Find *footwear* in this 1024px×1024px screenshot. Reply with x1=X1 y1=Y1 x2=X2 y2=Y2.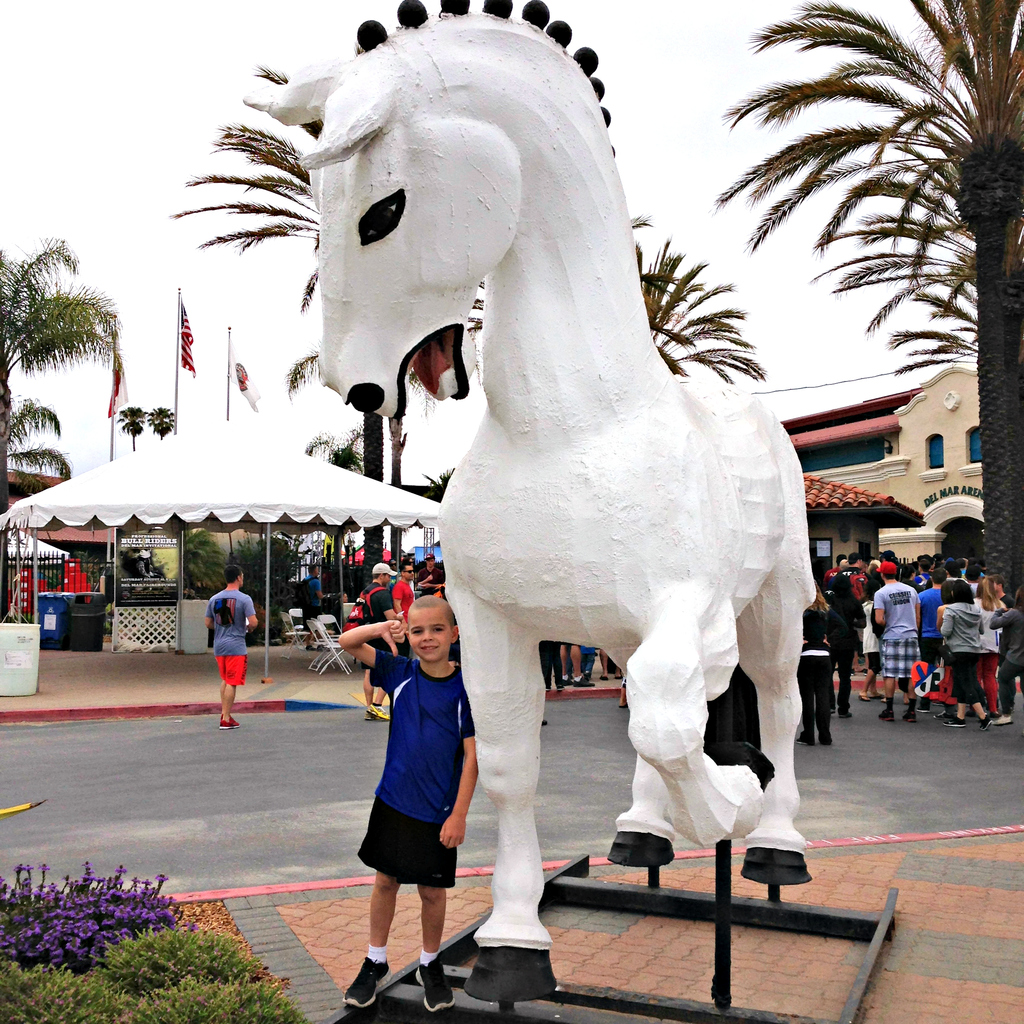
x1=219 y1=716 x2=239 y2=724.
